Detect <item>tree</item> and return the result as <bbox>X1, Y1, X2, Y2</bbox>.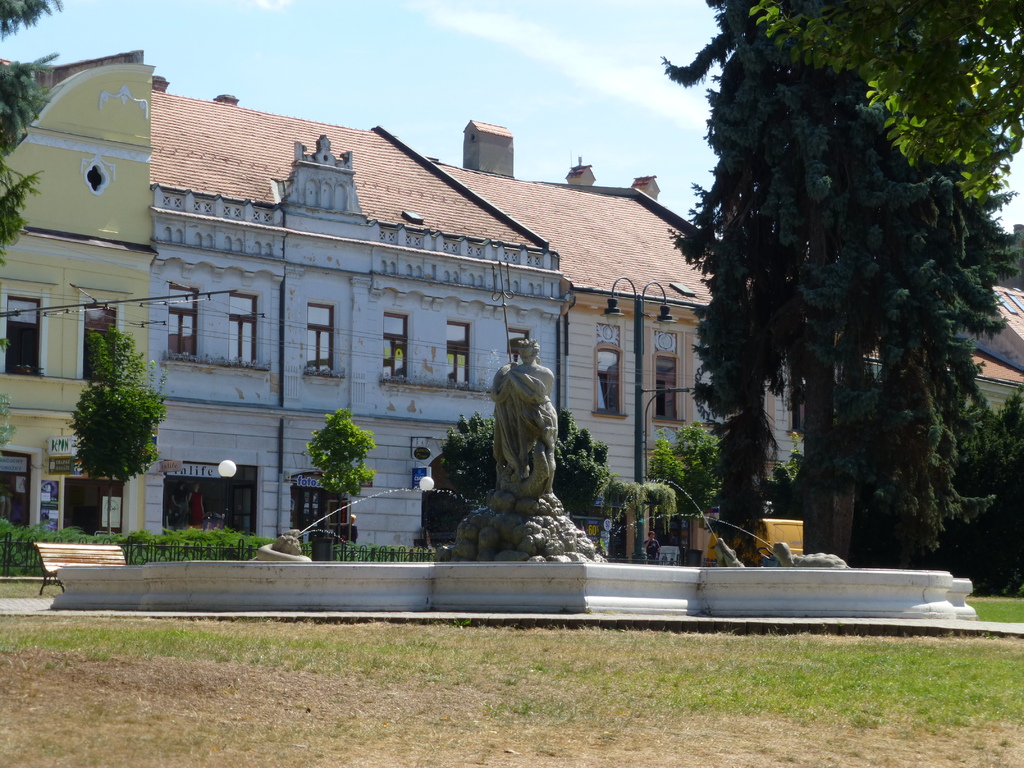
<bbox>753, 1, 1023, 228</bbox>.
